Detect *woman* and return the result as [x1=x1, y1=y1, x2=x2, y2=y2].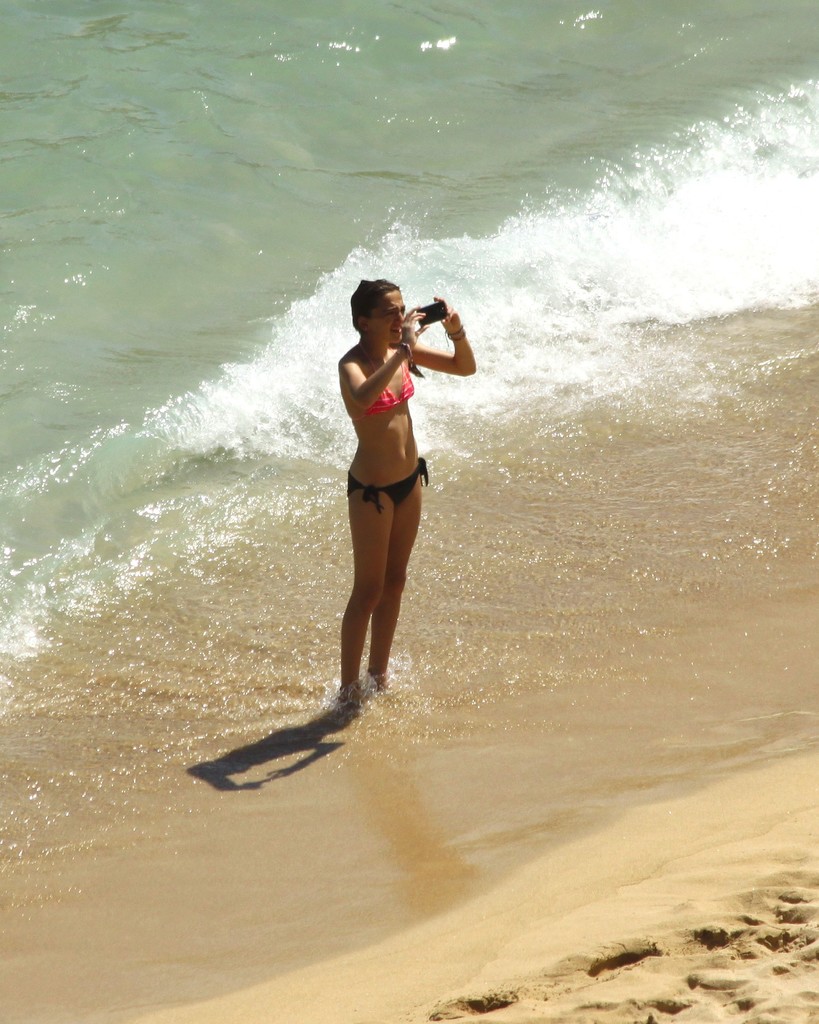
[x1=316, y1=262, x2=462, y2=703].
